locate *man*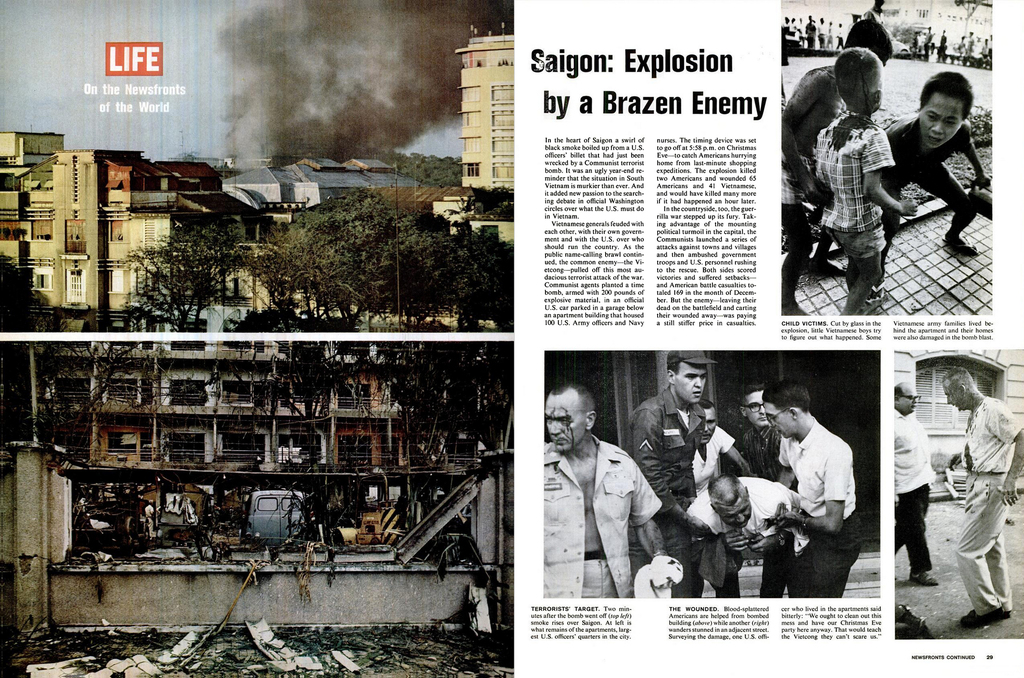
[882,57,991,257]
